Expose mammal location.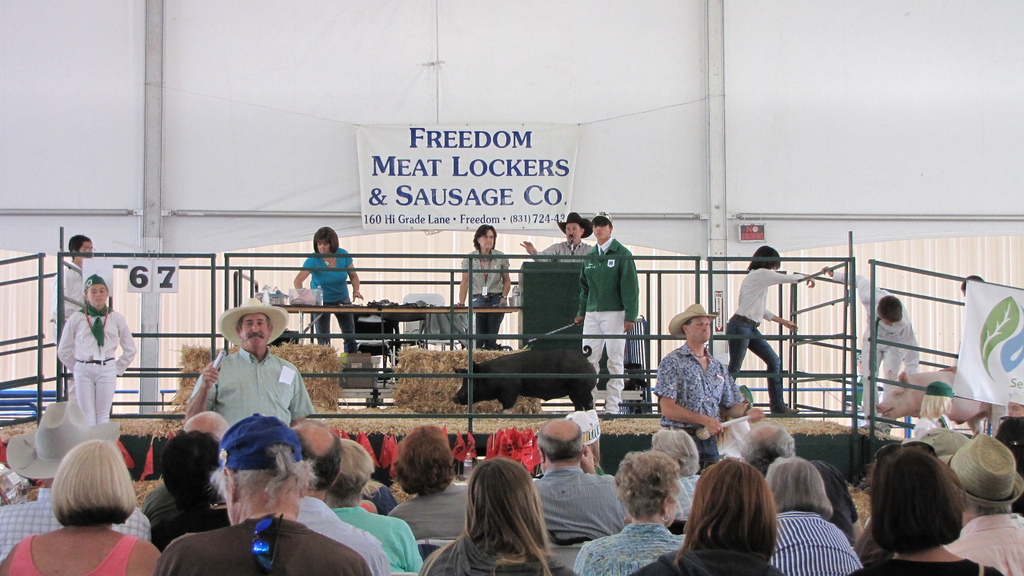
Exposed at (959,273,982,294).
